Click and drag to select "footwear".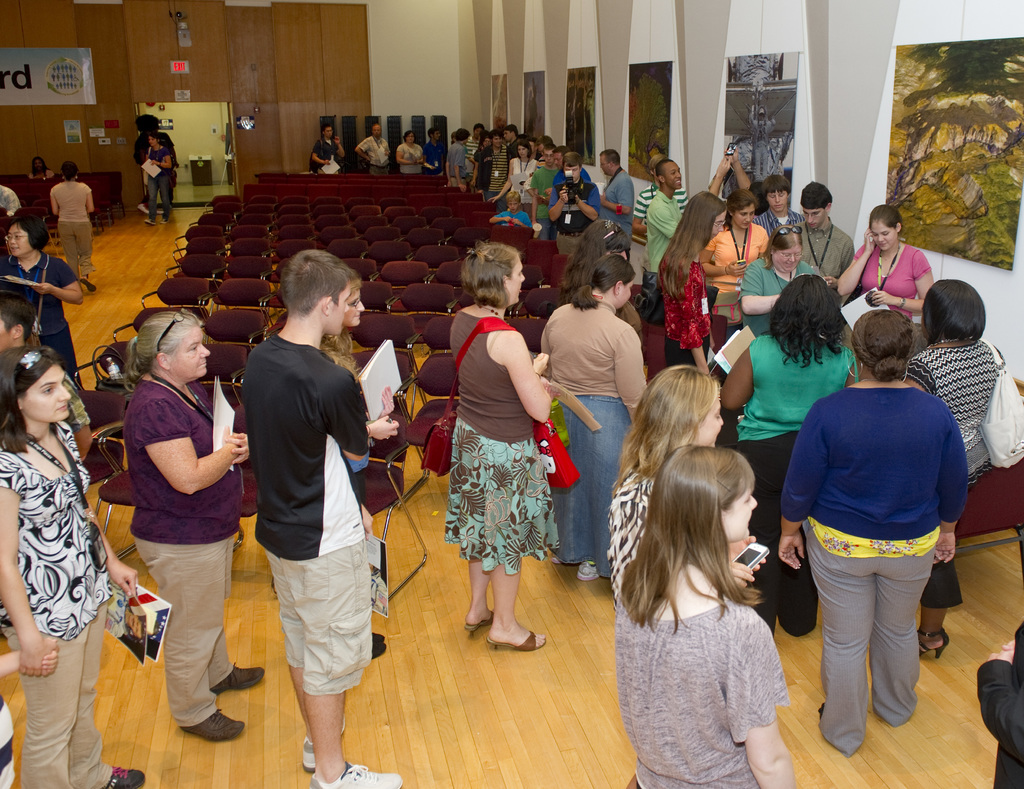
Selection: pyautogui.locateOnScreen(164, 213, 177, 223).
